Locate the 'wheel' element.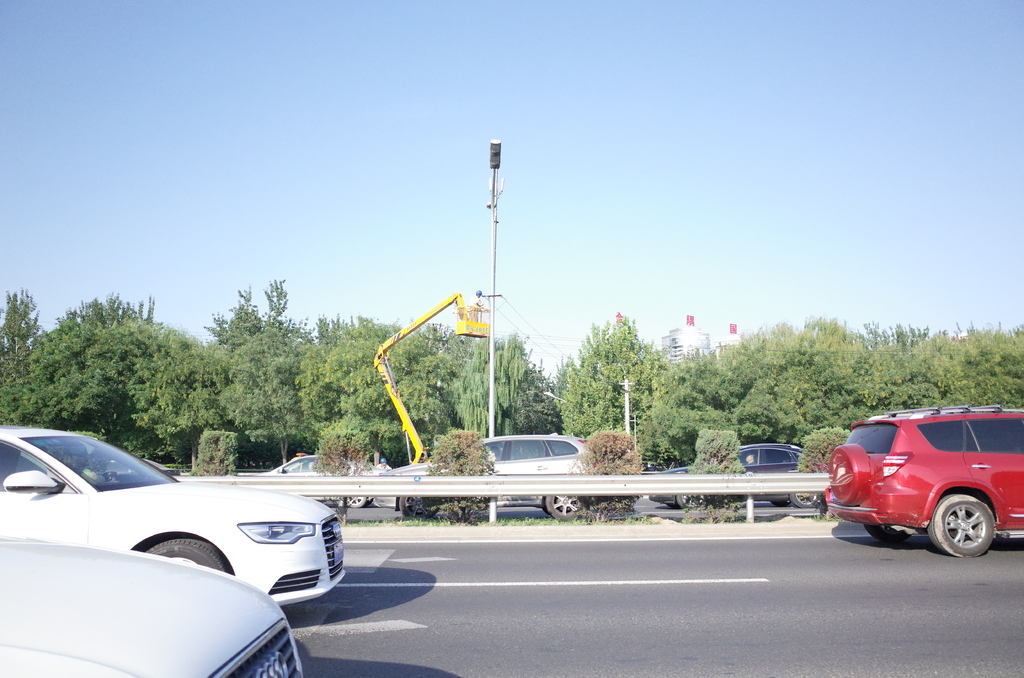
Element bbox: <region>772, 501, 786, 507</region>.
